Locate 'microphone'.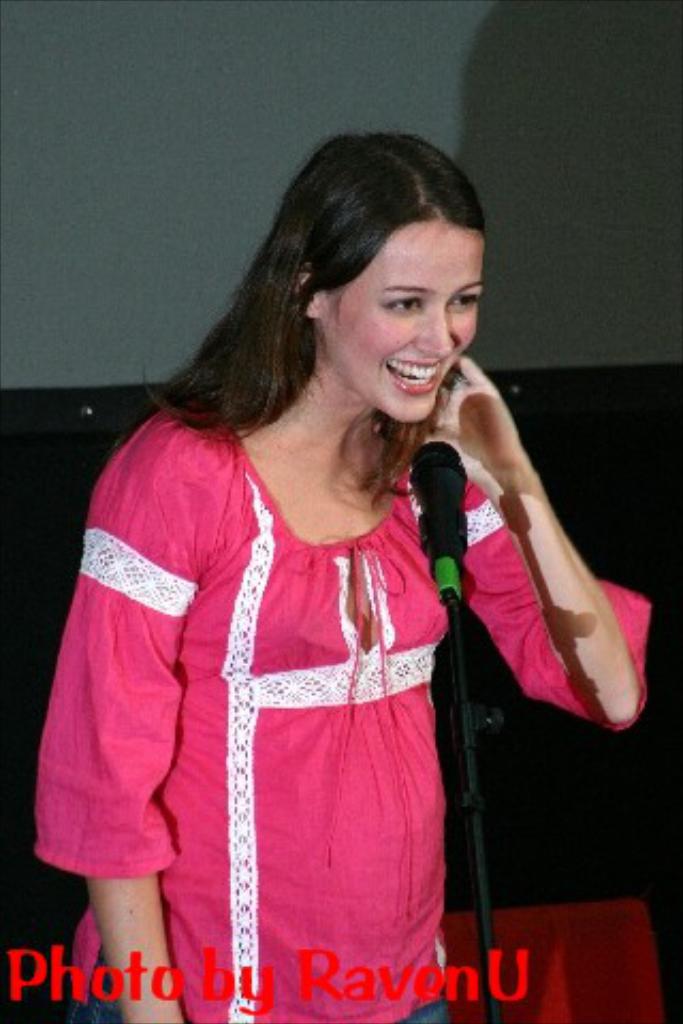
Bounding box: left=410, top=437, right=474, bottom=621.
